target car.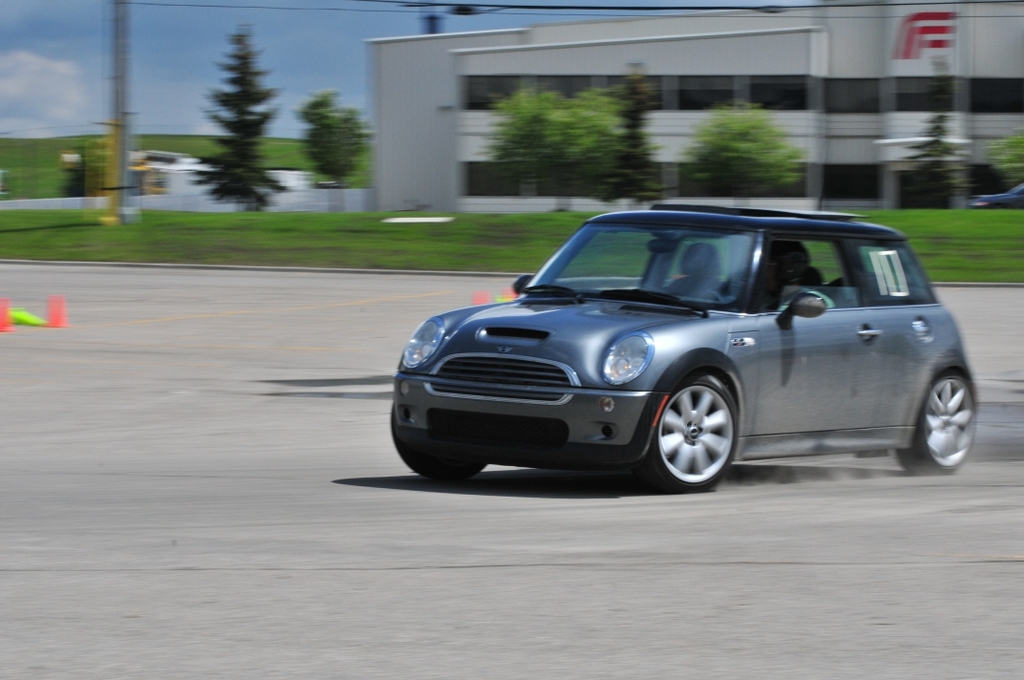
Target region: (383,201,980,491).
